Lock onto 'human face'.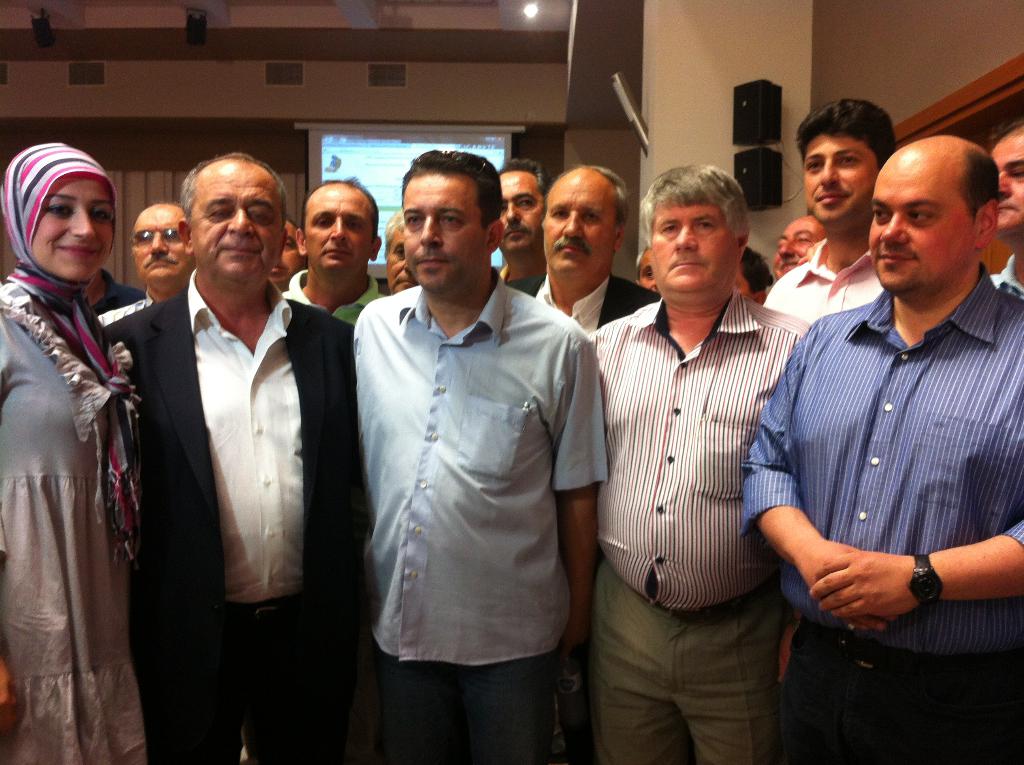
Locked: <box>269,224,300,291</box>.
